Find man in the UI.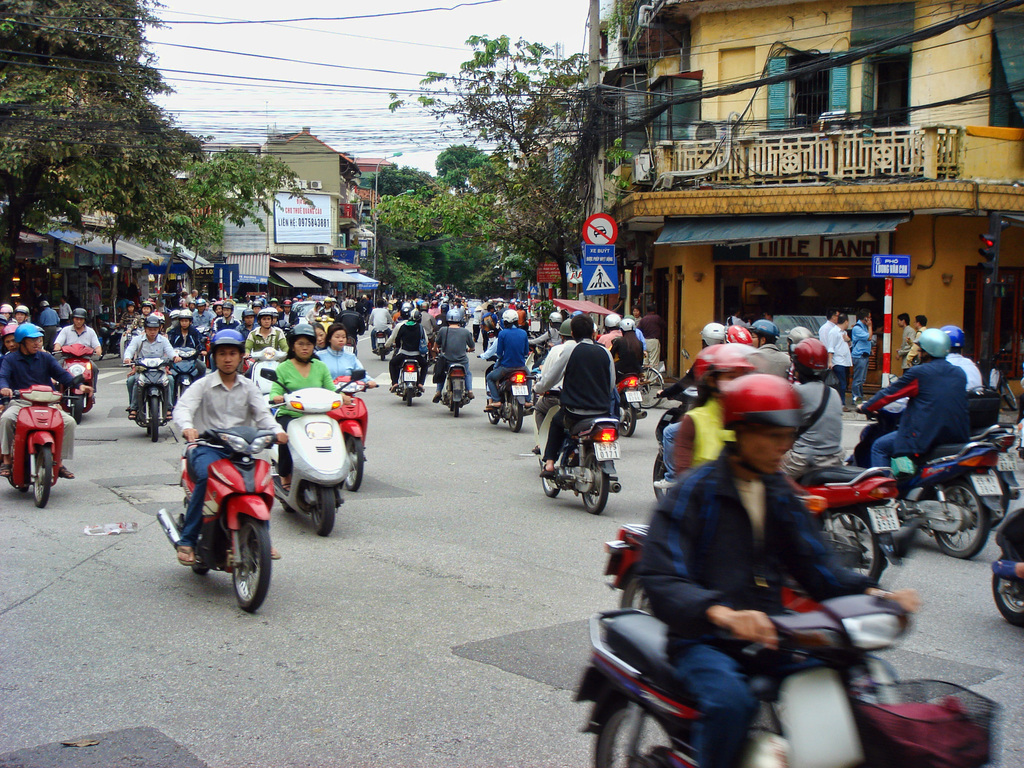
UI element at BBox(845, 308, 886, 404).
